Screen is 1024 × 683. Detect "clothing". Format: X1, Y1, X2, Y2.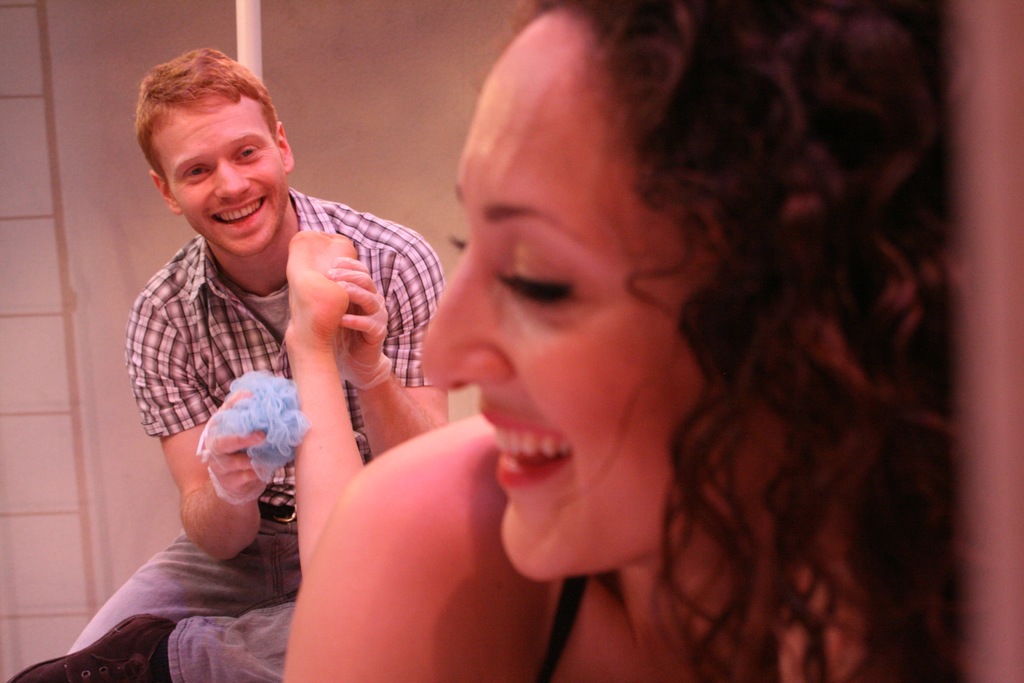
63, 186, 478, 655.
